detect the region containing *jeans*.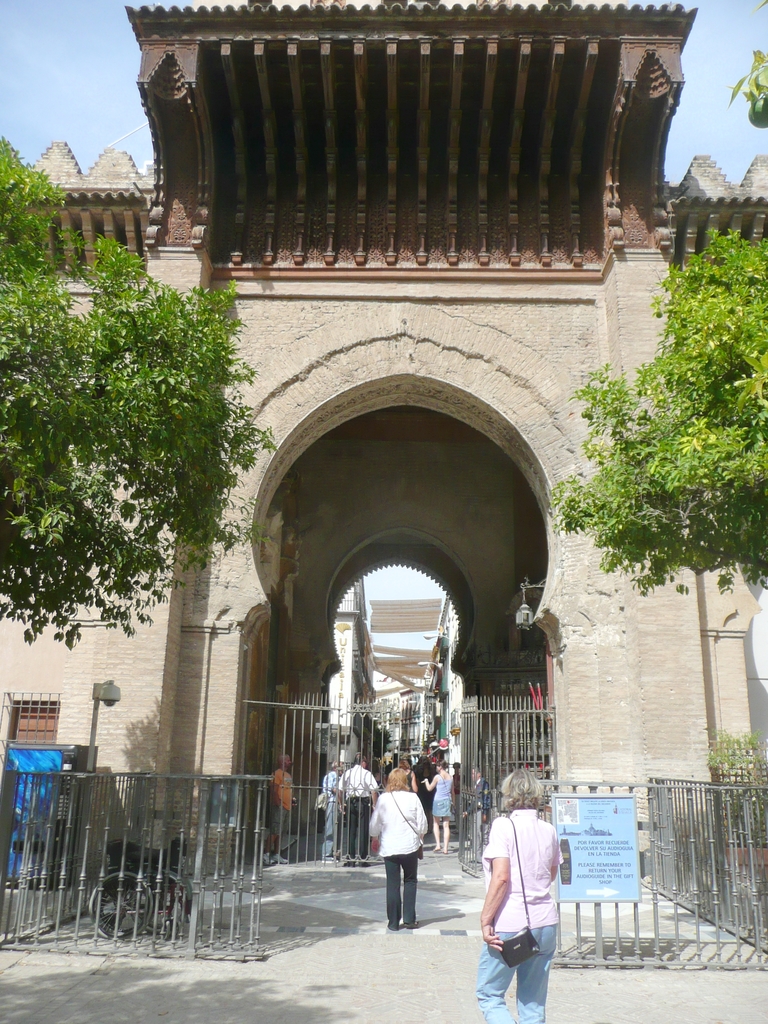
[388, 851, 420, 931].
